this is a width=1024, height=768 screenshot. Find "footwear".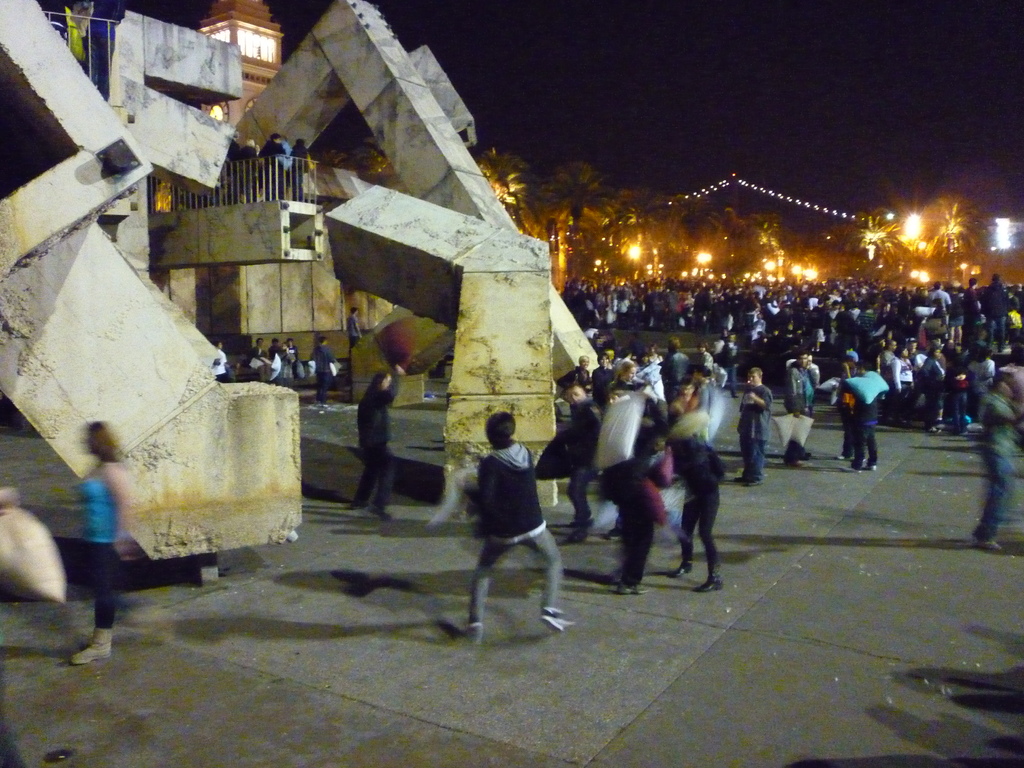
Bounding box: 540 603 575 631.
